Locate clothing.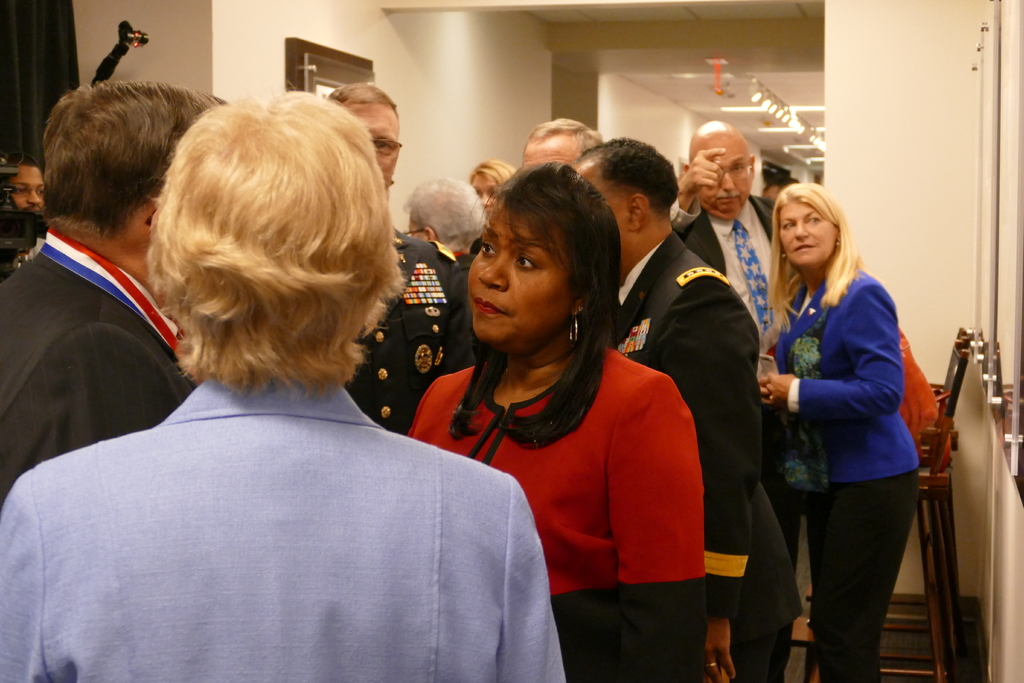
Bounding box: <region>347, 220, 486, 436</region>.
